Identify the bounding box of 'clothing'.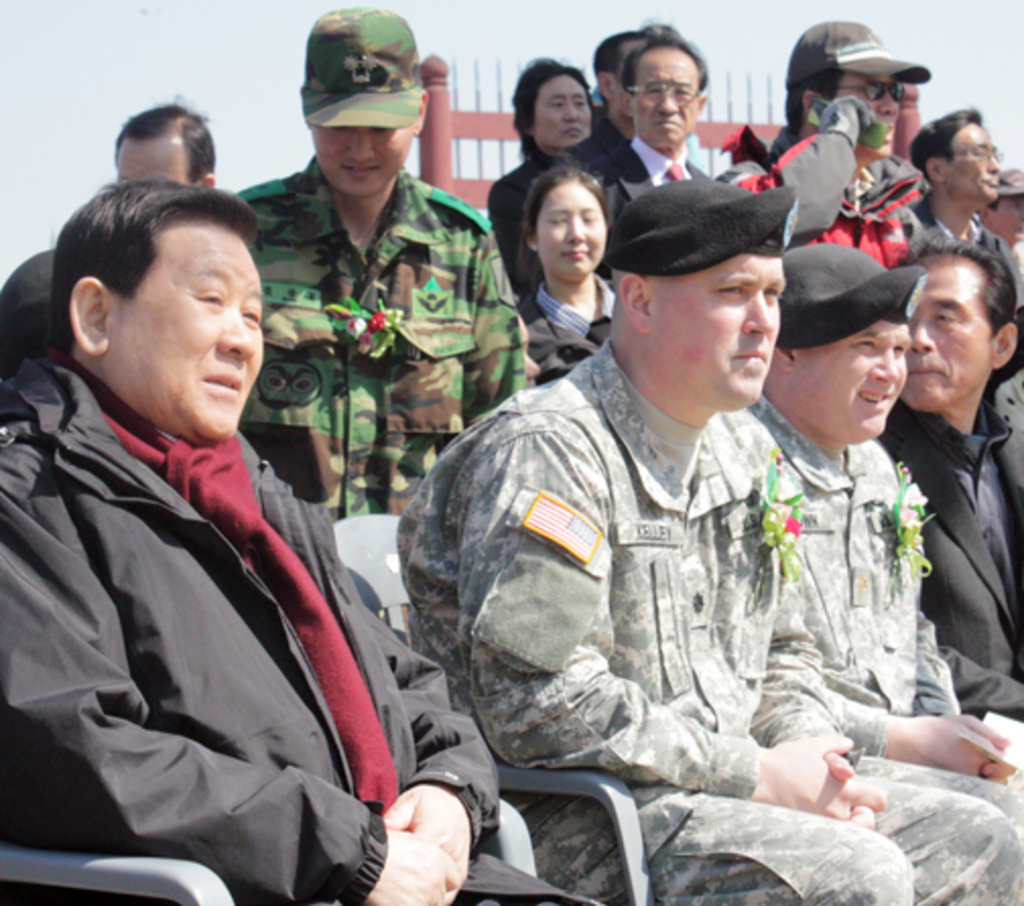
(x1=238, y1=146, x2=514, y2=528).
